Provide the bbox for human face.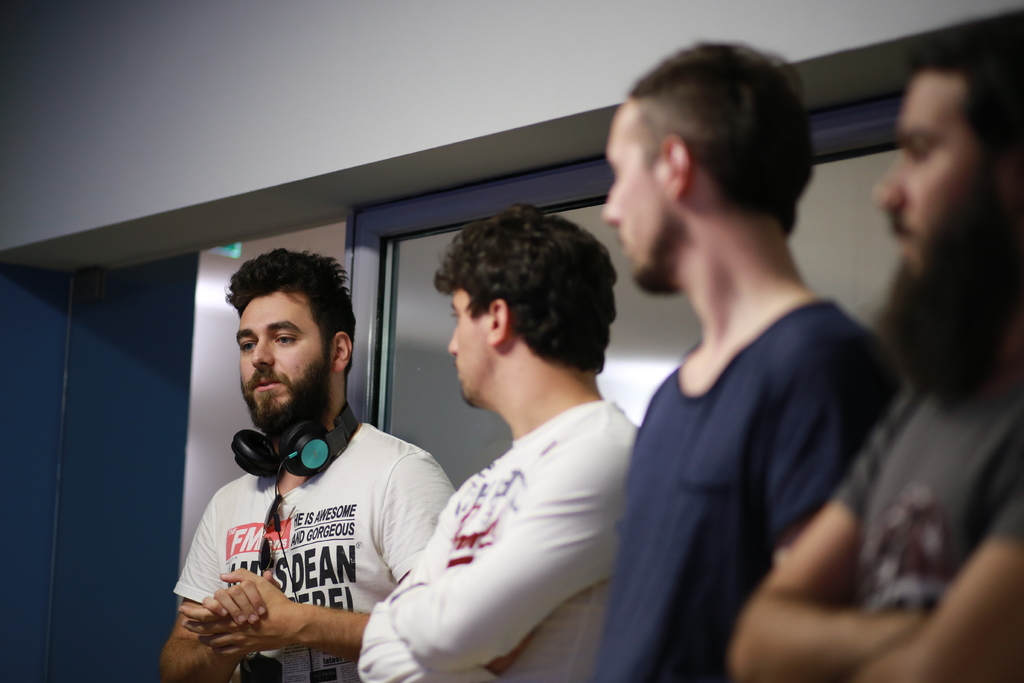
<region>451, 286, 494, 407</region>.
